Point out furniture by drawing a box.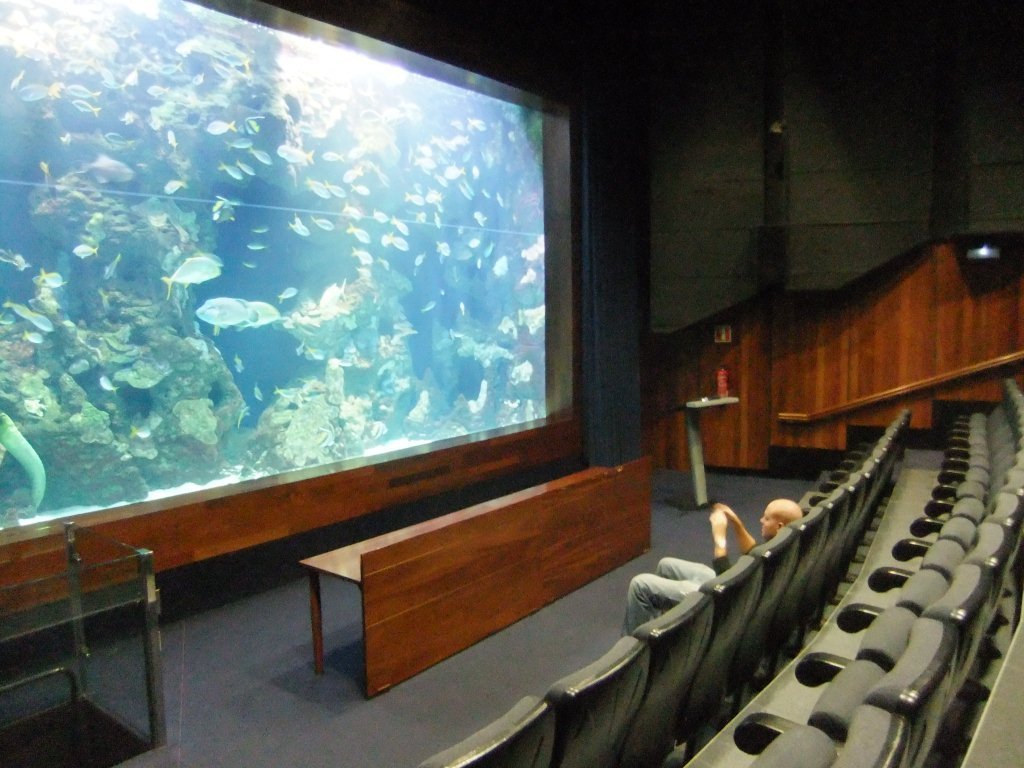
bbox(954, 423, 1021, 449).
